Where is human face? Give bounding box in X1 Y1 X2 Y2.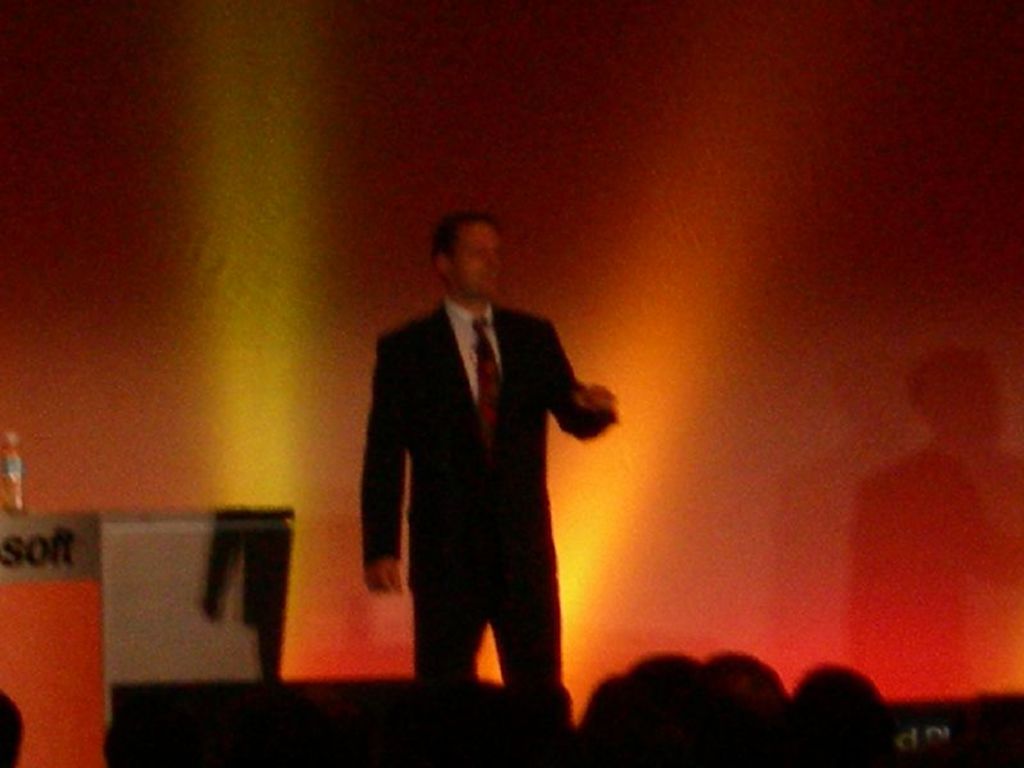
451 232 498 312.
